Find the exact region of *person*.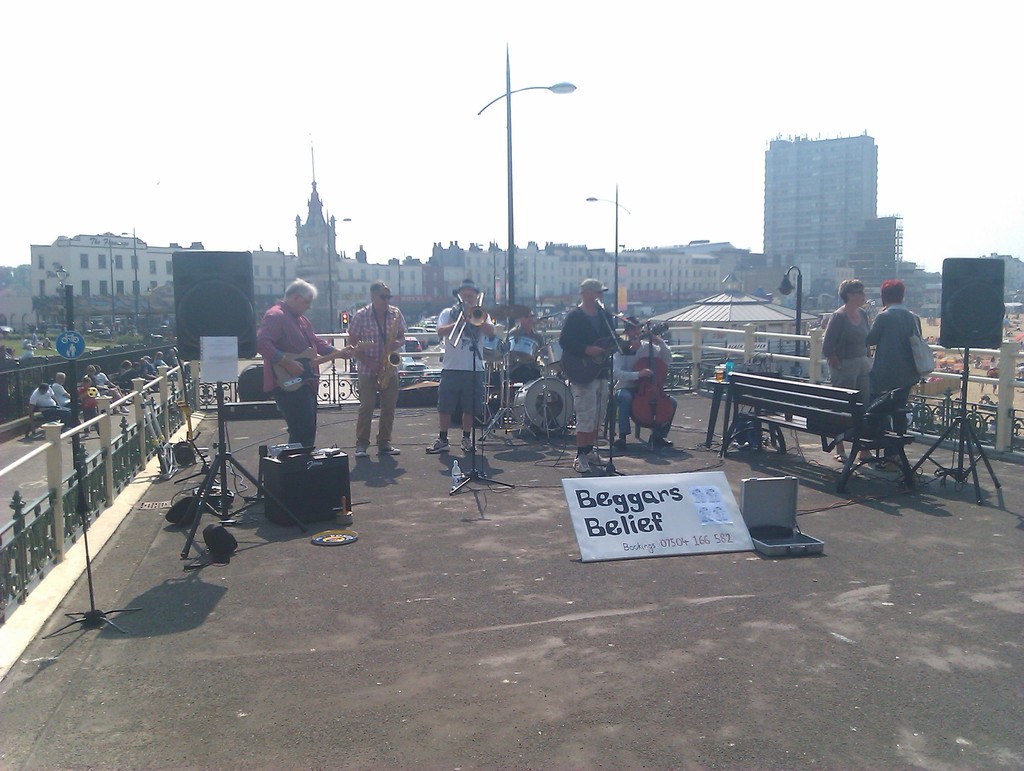
Exact region: (819,282,874,463).
